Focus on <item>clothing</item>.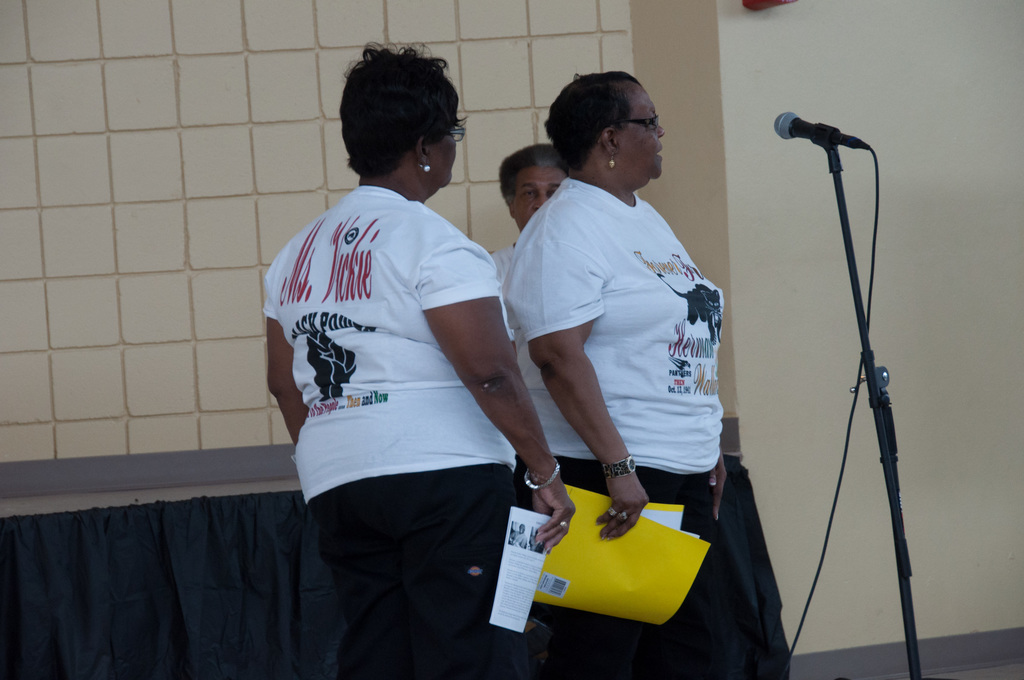
Focused at <box>260,181,516,679</box>.
